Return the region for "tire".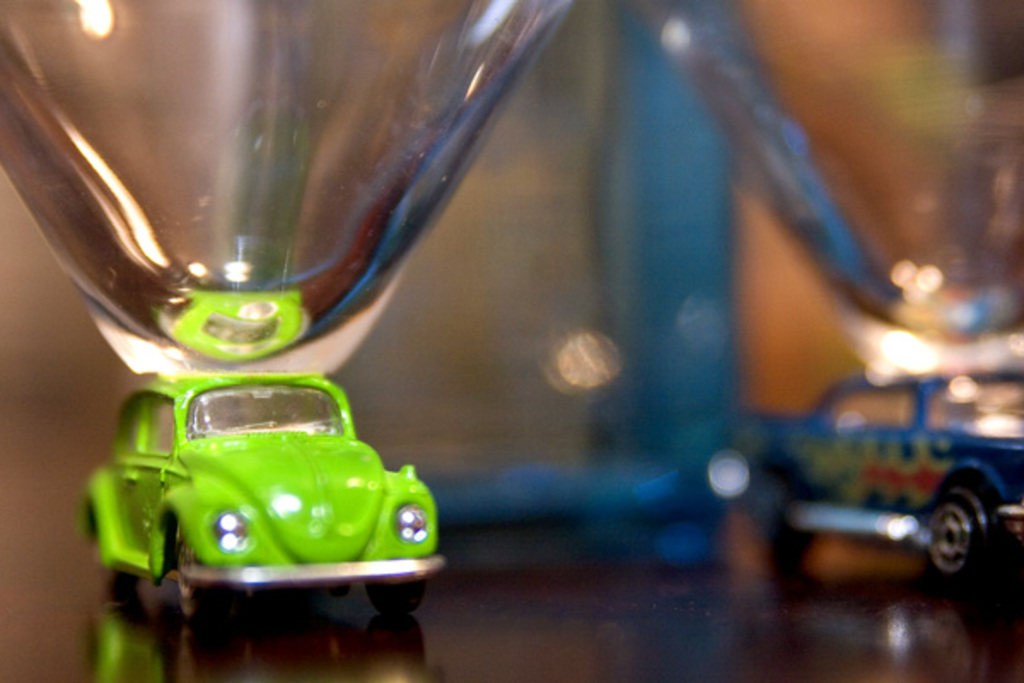
[left=96, top=528, right=155, bottom=589].
